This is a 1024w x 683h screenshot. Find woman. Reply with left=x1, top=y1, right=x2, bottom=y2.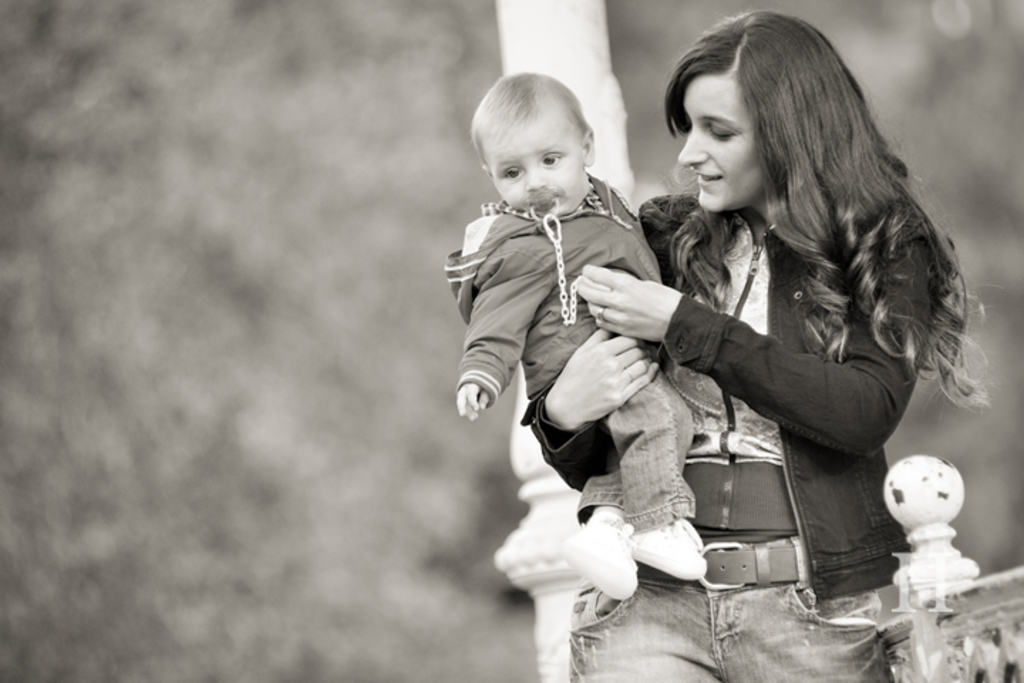
left=560, top=23, right=976, bottom=642.
